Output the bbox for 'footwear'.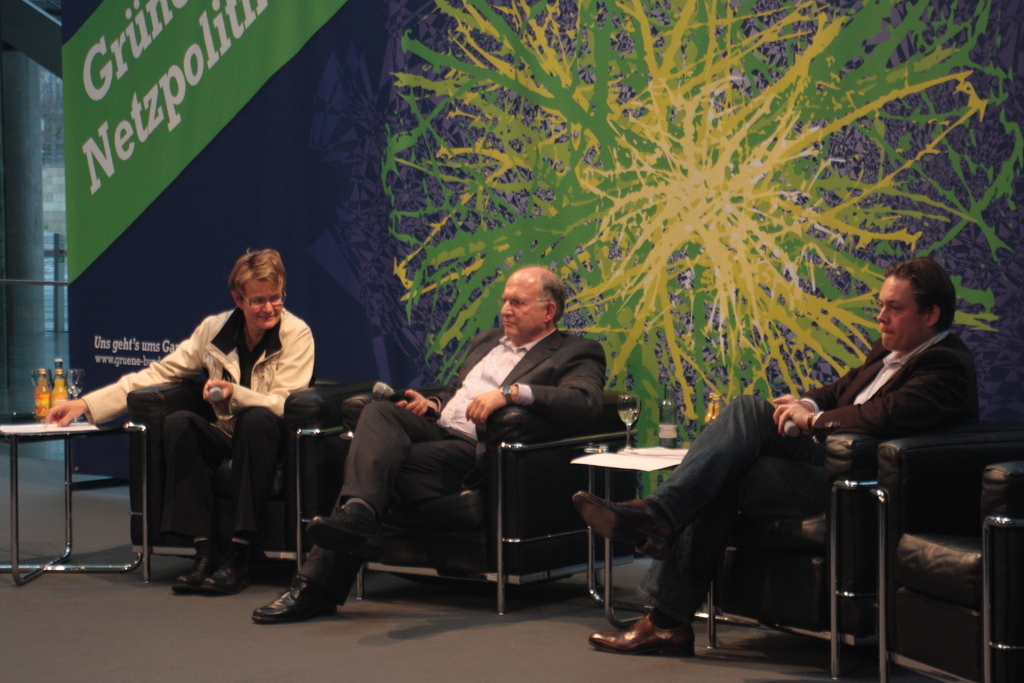
572:490:676:563.
